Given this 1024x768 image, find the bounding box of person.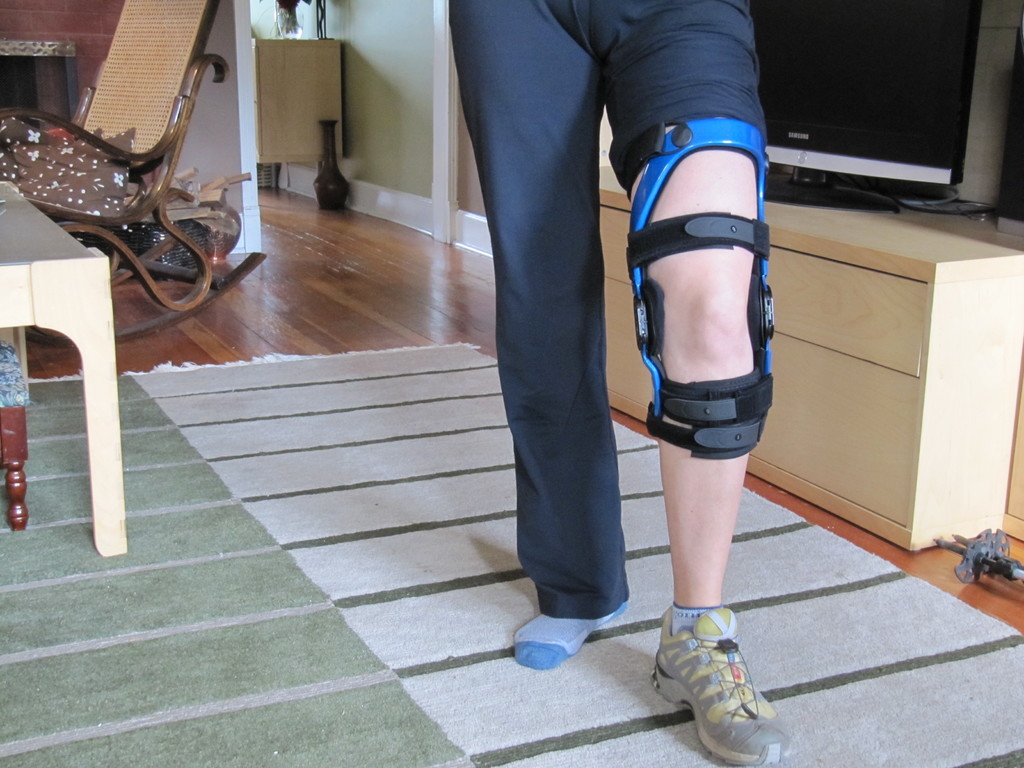
bbox=[414, 0, 837, 689].
